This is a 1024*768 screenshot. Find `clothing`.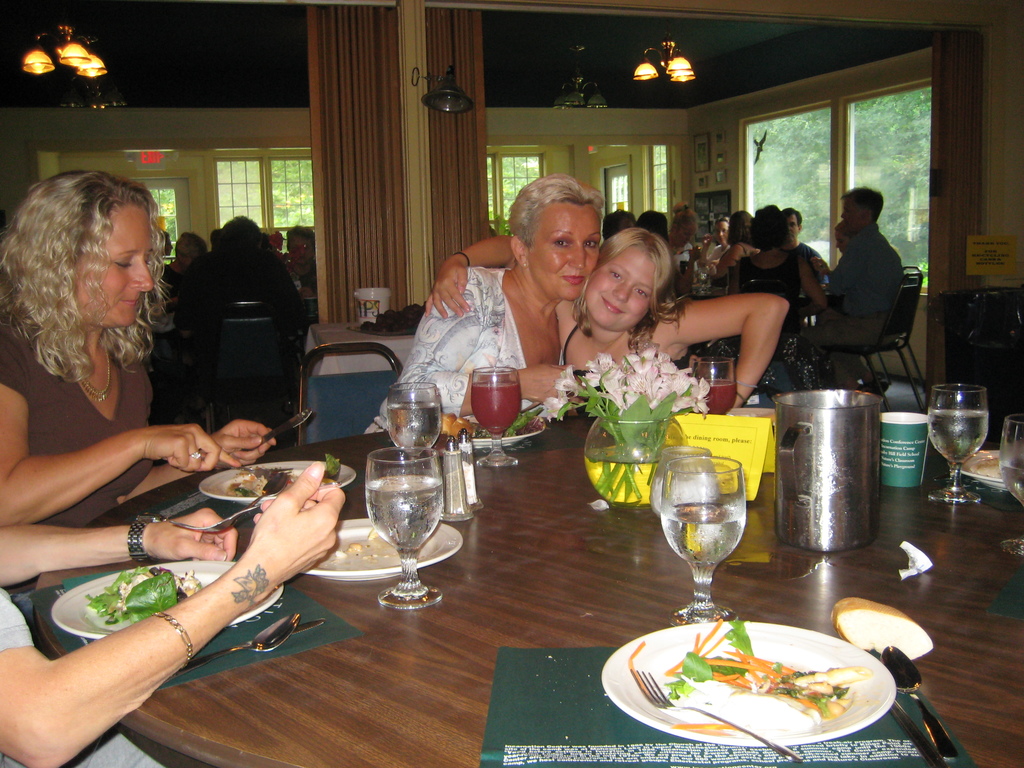
Bounding box: (161,246,307,312).
